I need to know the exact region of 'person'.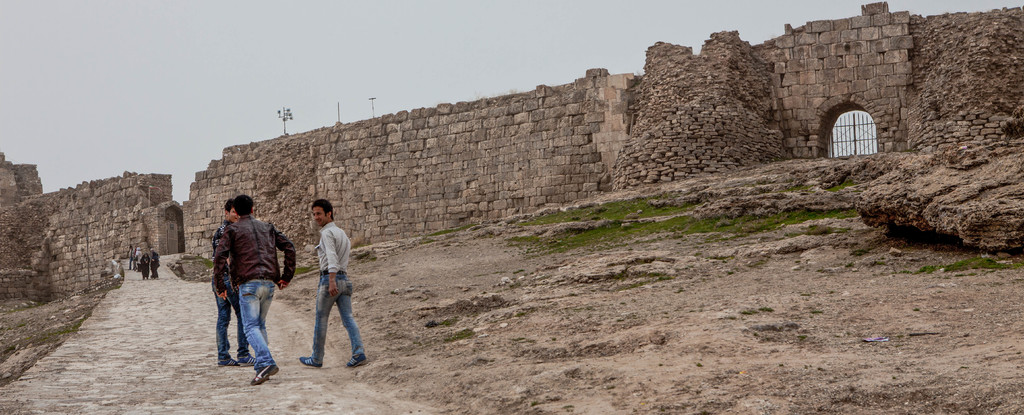
Region: rect(298, 201, 368, 370).
